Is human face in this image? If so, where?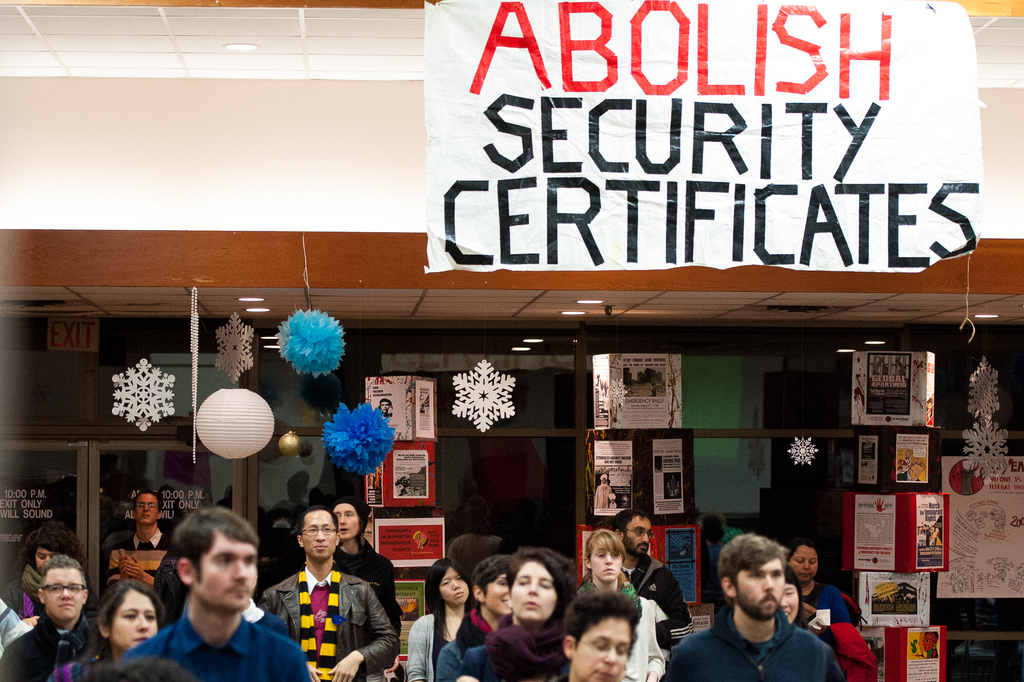
Yes, at 445,571,470,608.
